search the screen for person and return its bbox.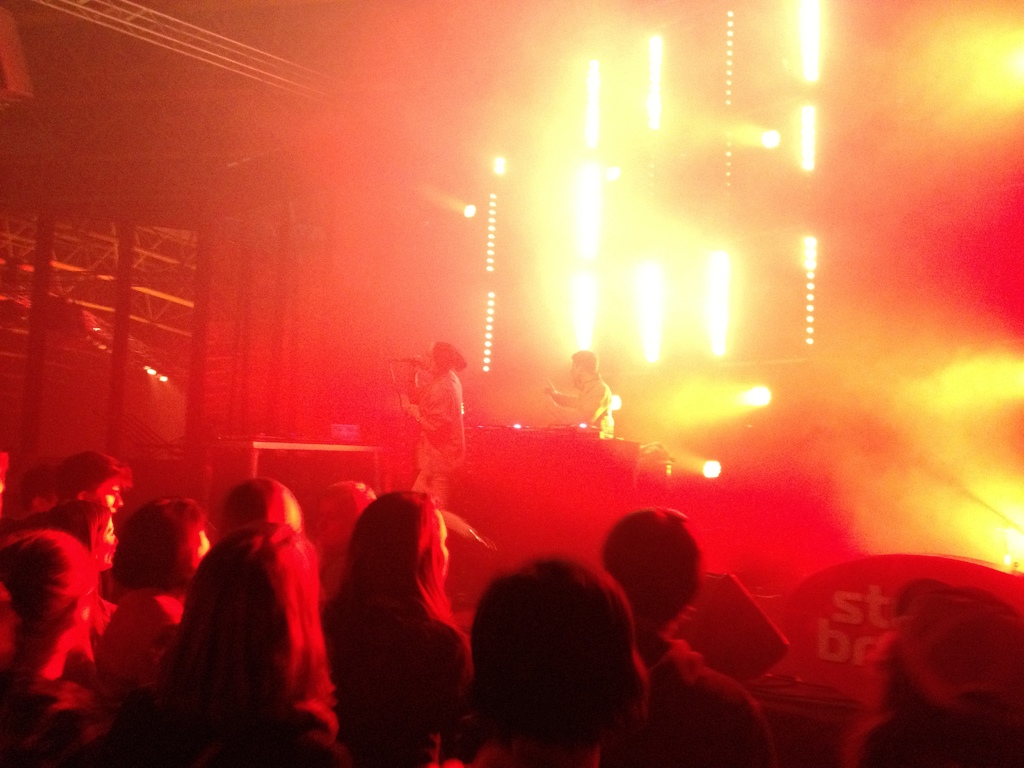
Found: <bbox>408, 337, 470, 458</bbox>.
